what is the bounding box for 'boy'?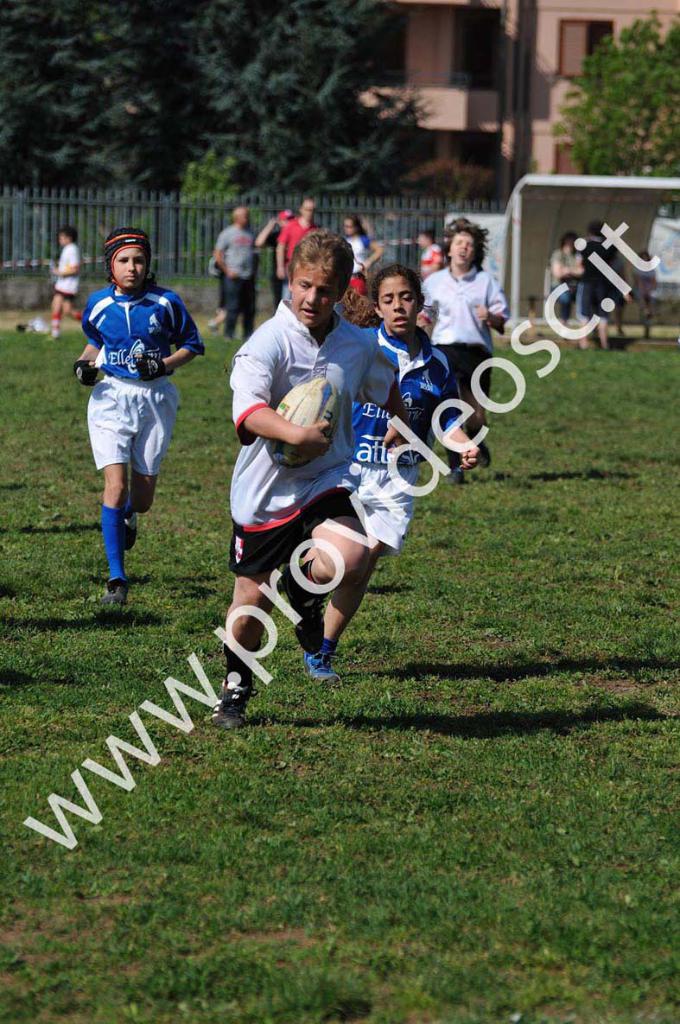
bbox=(213, 227, 484, 723).
